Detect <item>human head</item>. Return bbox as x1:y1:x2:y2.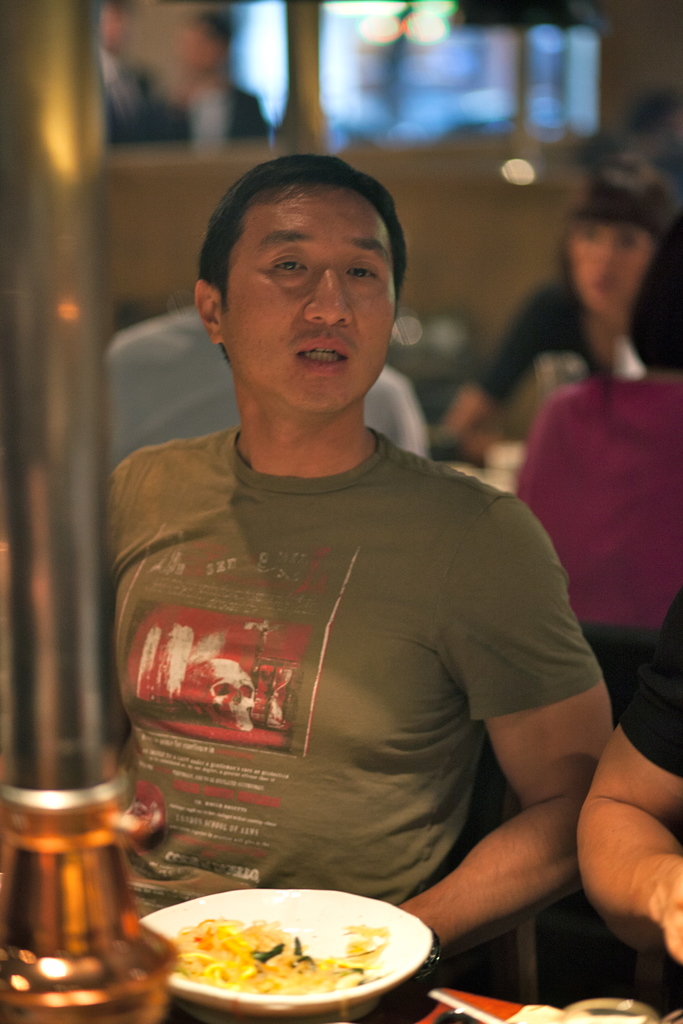
623:218:682:383.
